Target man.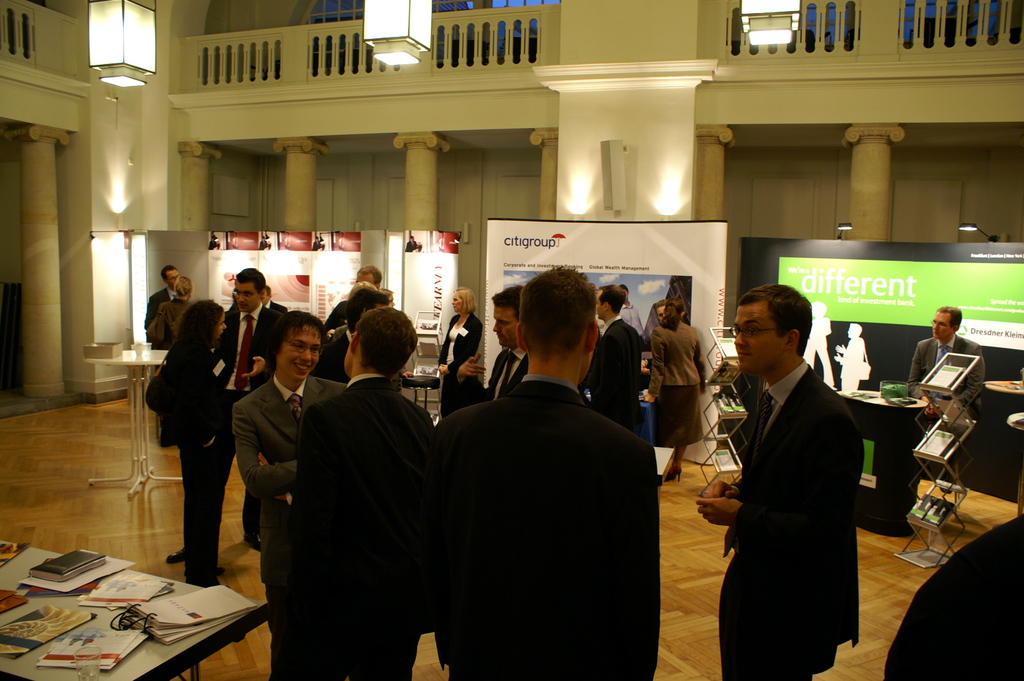
Target region: box(435, 272, 666, 680).
